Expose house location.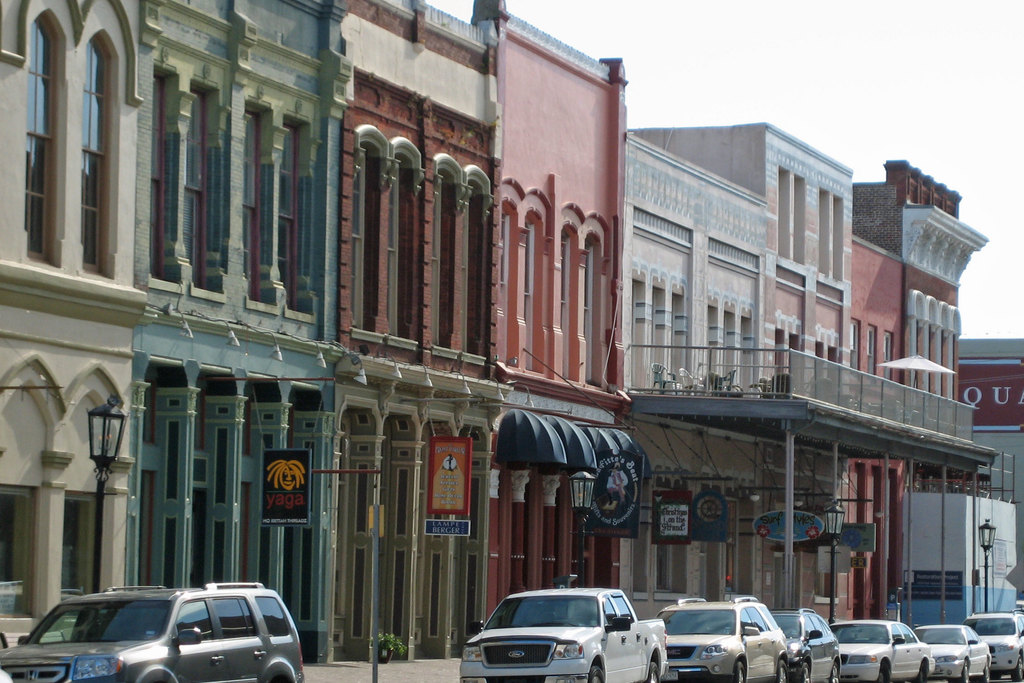
Exposed at rect(329, 0, 495, 675).
